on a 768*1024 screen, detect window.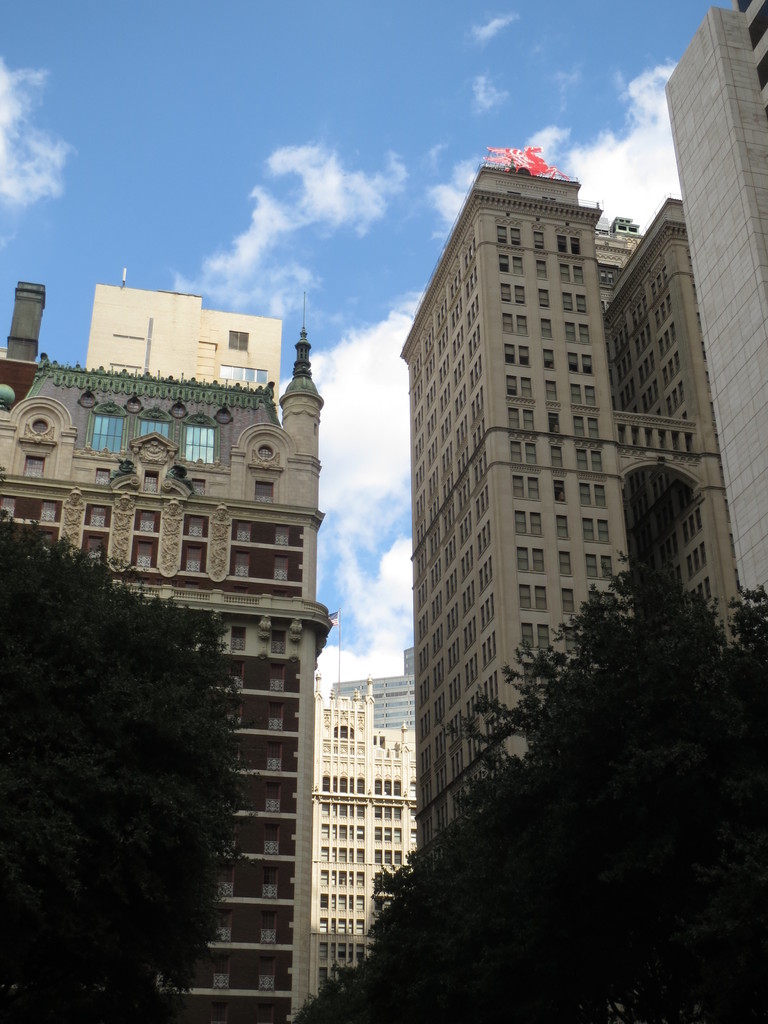
[left=79, top=531, right=104, bottom=562].
